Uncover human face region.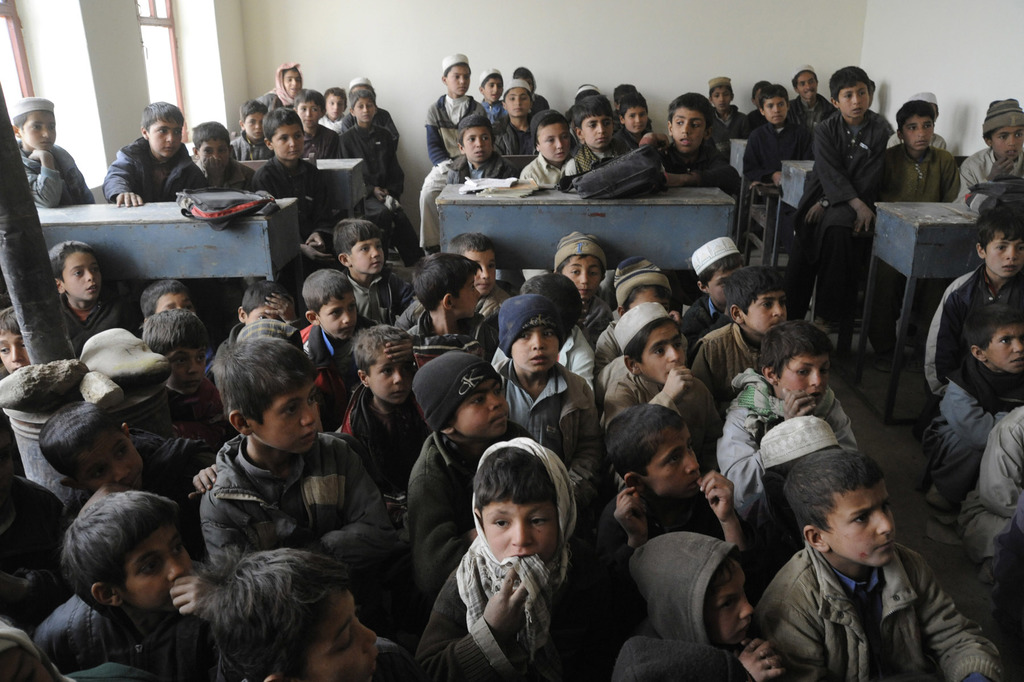
Uncovered: {"x1": 300, "y1": 102, "x2": 321, "y2": 123}.
